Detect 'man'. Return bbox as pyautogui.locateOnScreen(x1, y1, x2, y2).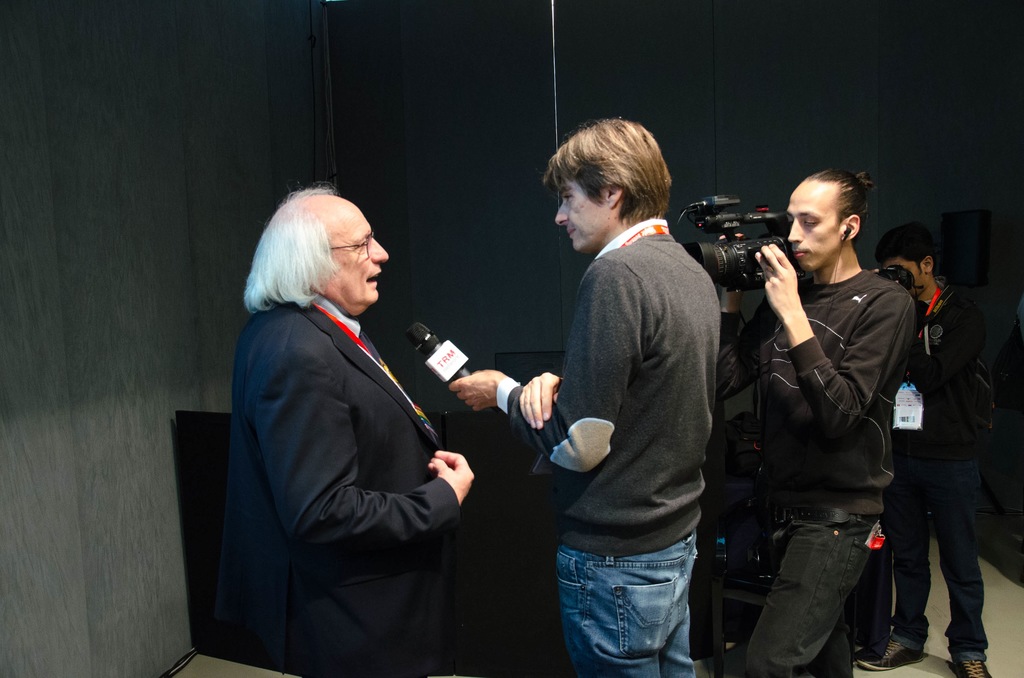
pyautogui.locateOnScreen(224, 184, 514, 672).
